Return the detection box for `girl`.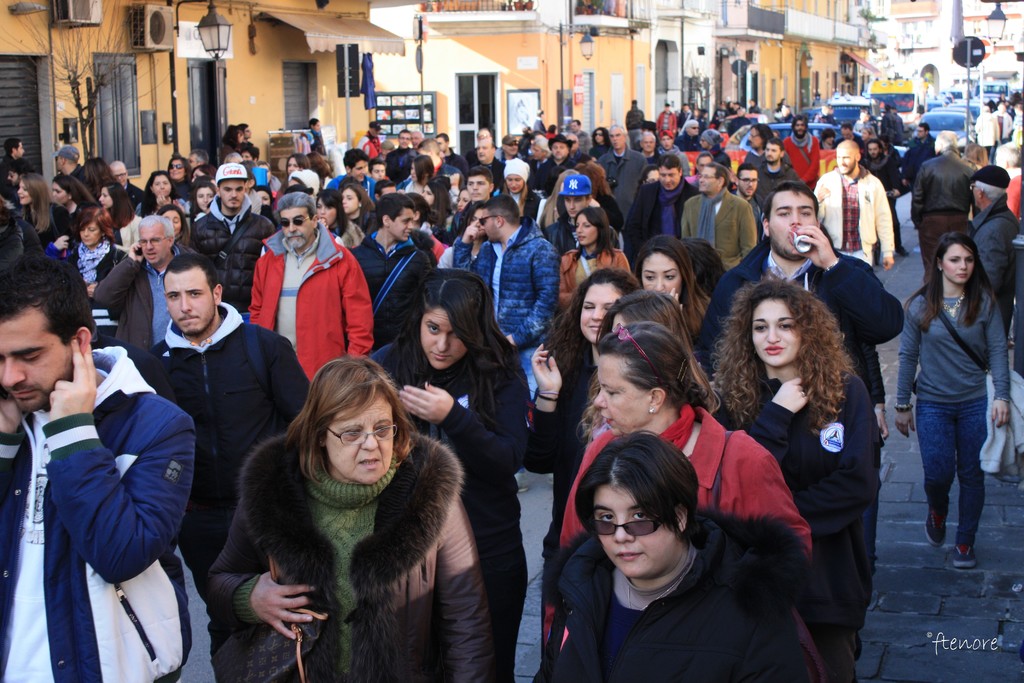
[x1=369, y1=260, x2=534, y2=679].
